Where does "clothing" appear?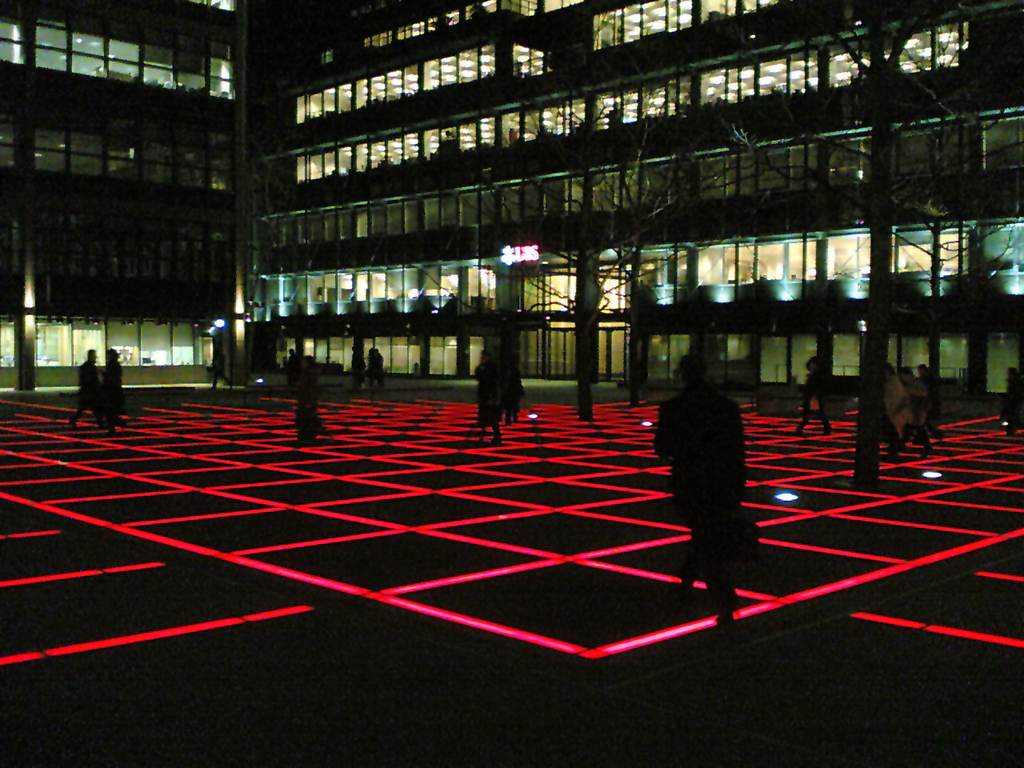
Appears at rect(656, 391, 746, 603).
